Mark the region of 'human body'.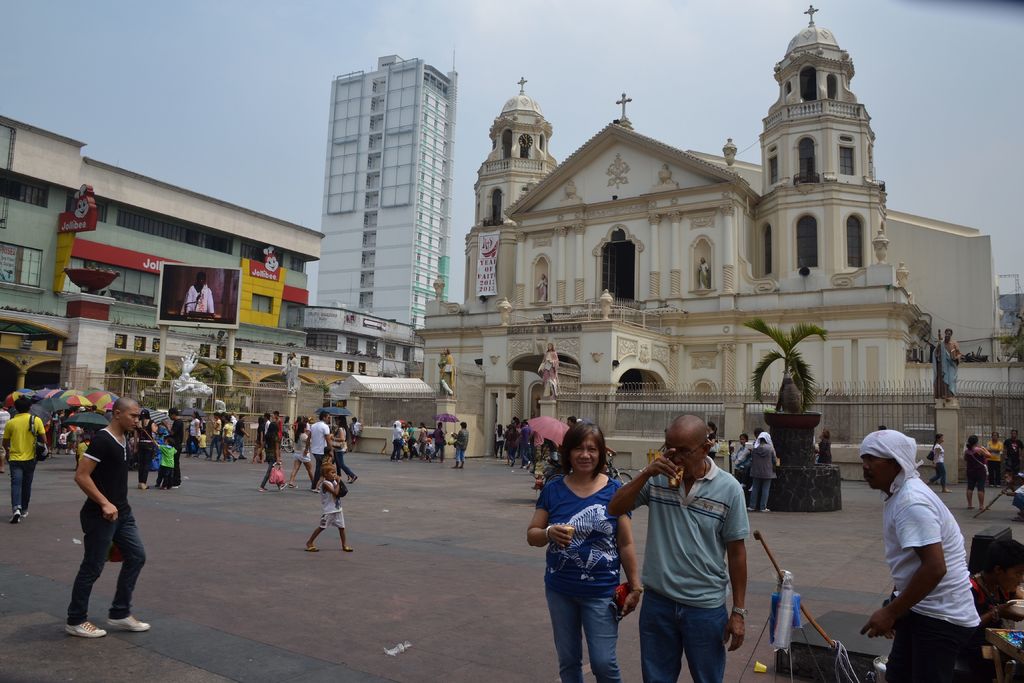
Region: [x1=607, y1=448, x2=749, y2=682].
